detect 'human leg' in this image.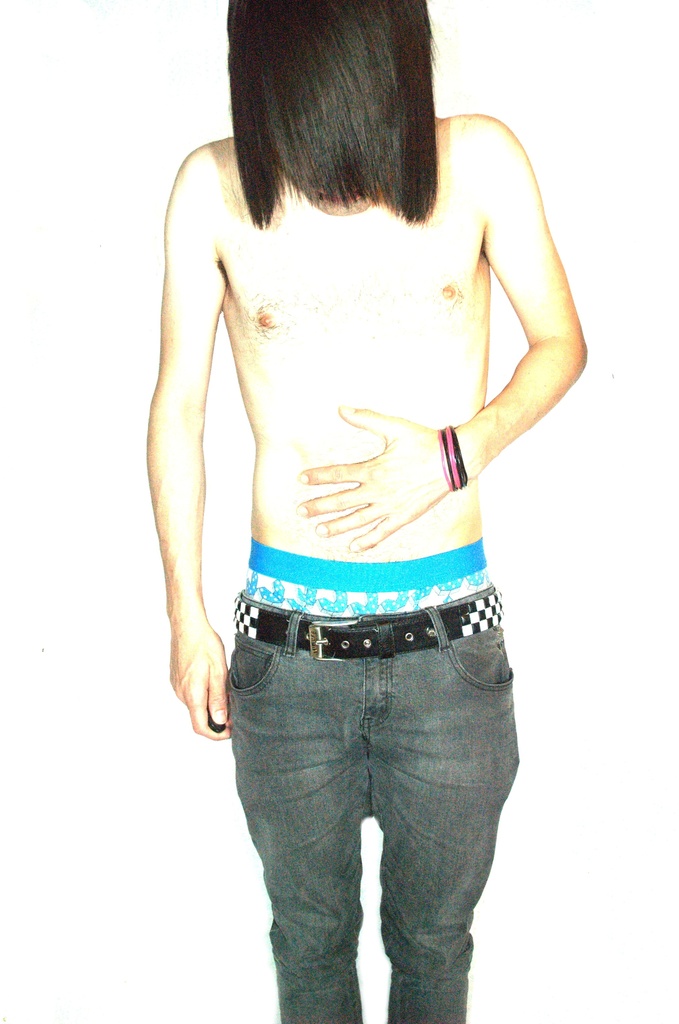
Detection: [left=368, top=588, right=523, bottom=1023].
